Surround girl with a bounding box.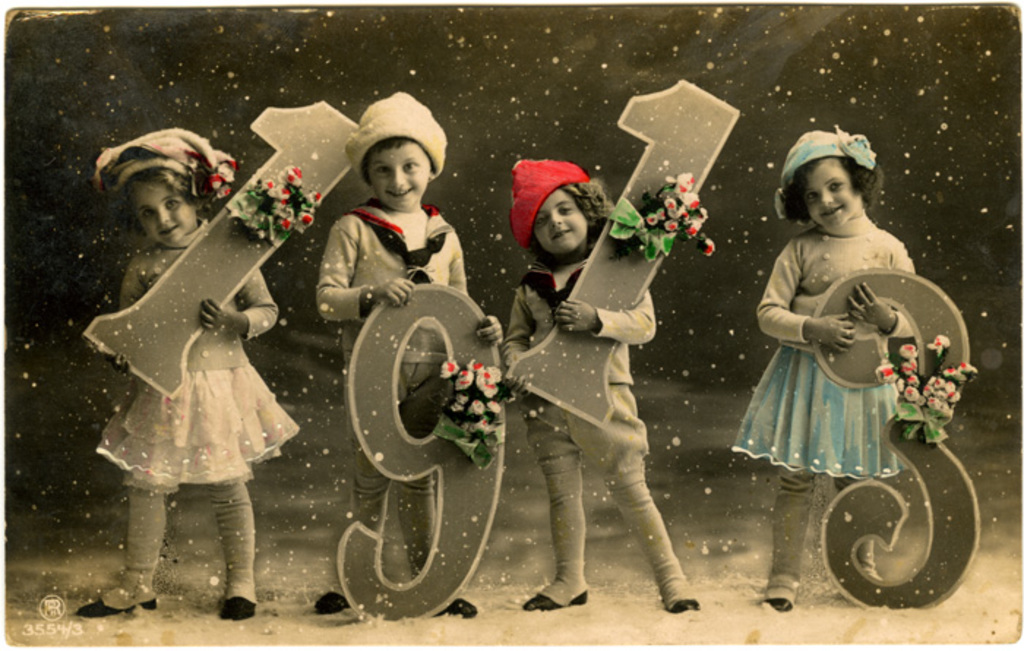
[left=730, top=121, right=916, bottom=612].
